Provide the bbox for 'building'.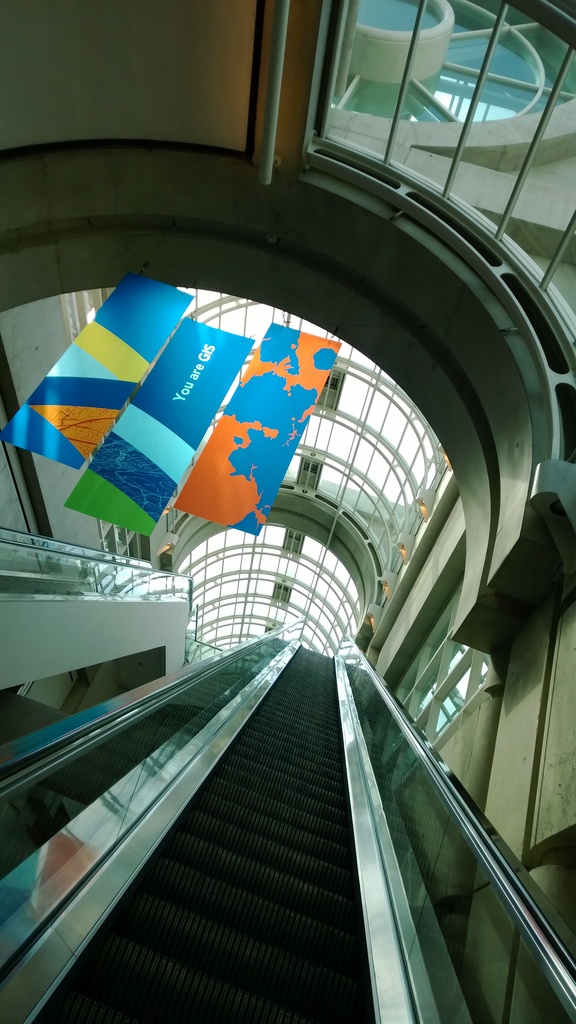
<box>2,0,575,1023</box>.
